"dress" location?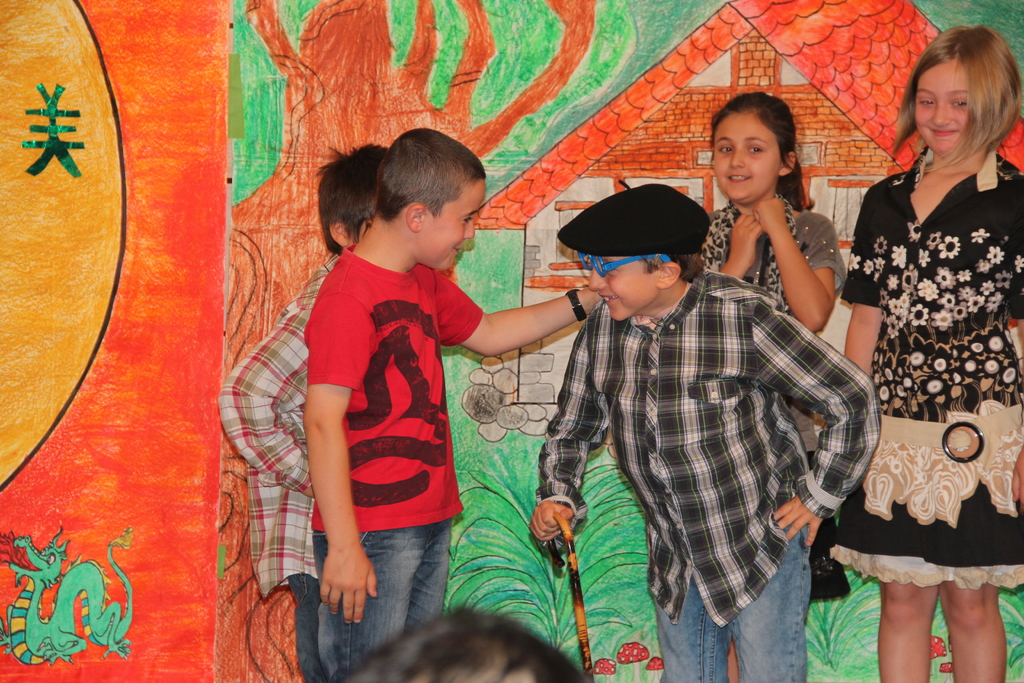
select_region(849, 140, 1005, 581)
